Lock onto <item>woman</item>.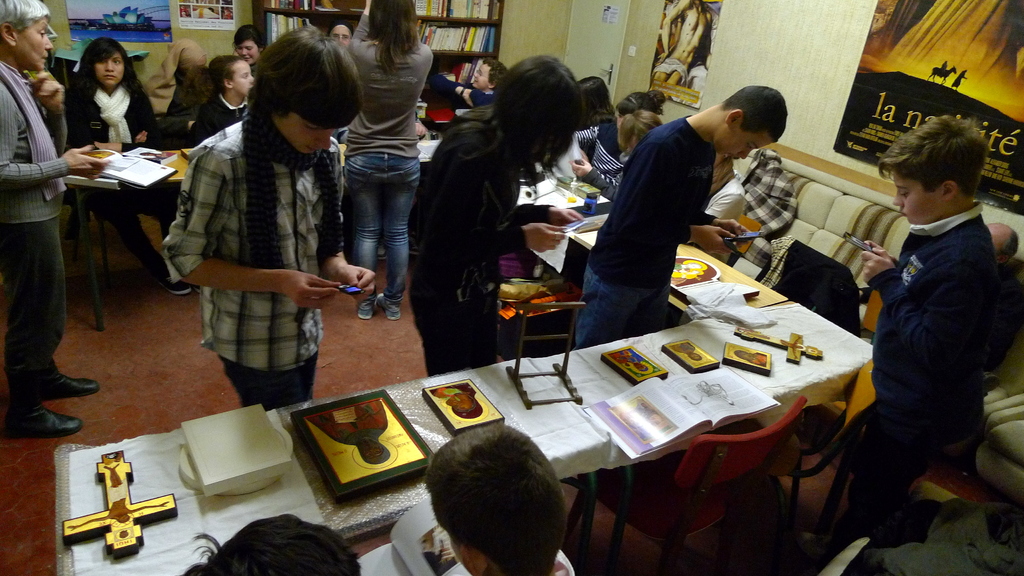
Locked: [x1=403, y1=65, x2=594, y2=372].
